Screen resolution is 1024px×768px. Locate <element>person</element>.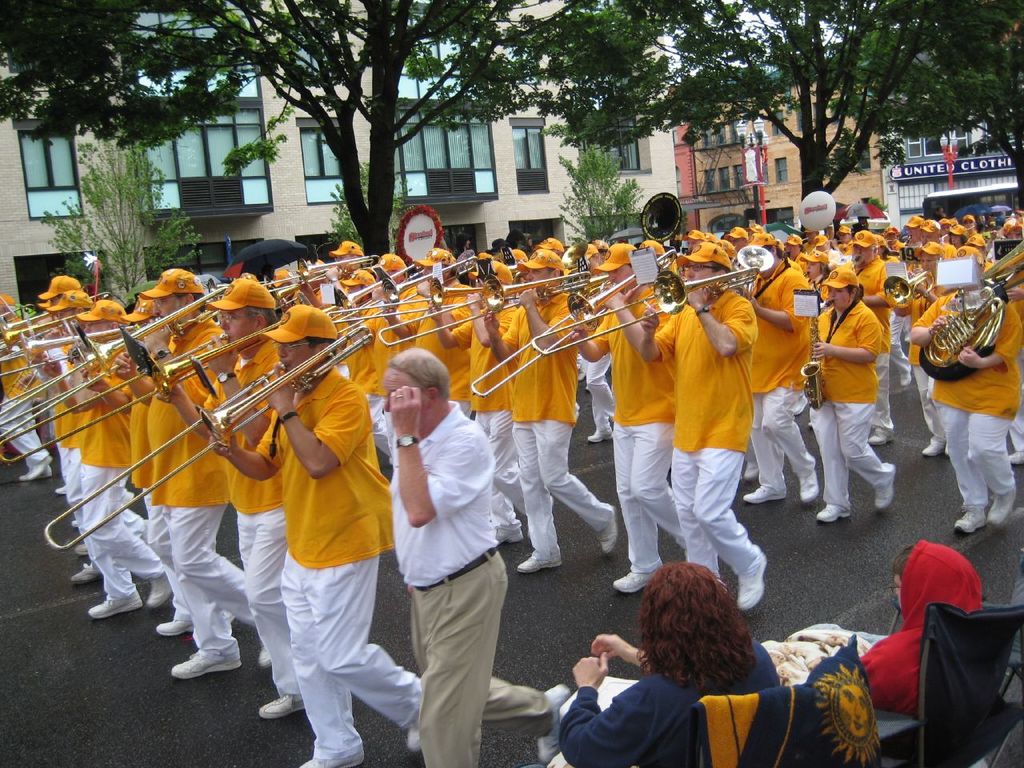
region(570, 239, 692, 590).
